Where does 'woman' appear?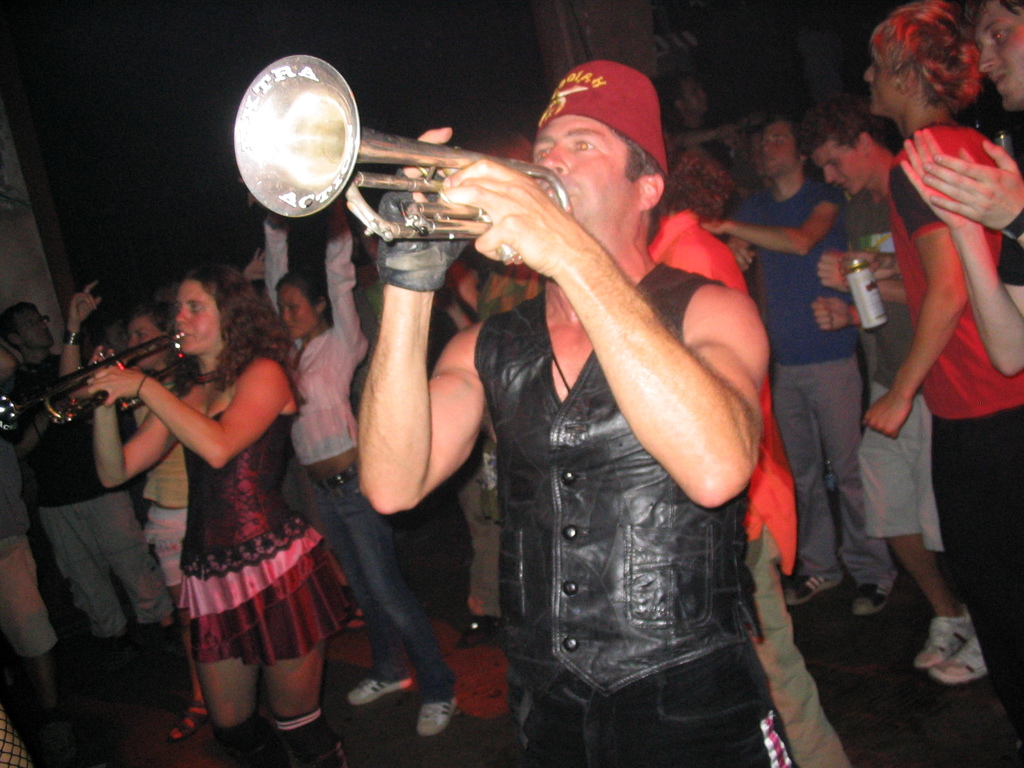
Appears at detection(238, 176, 457, 737).
